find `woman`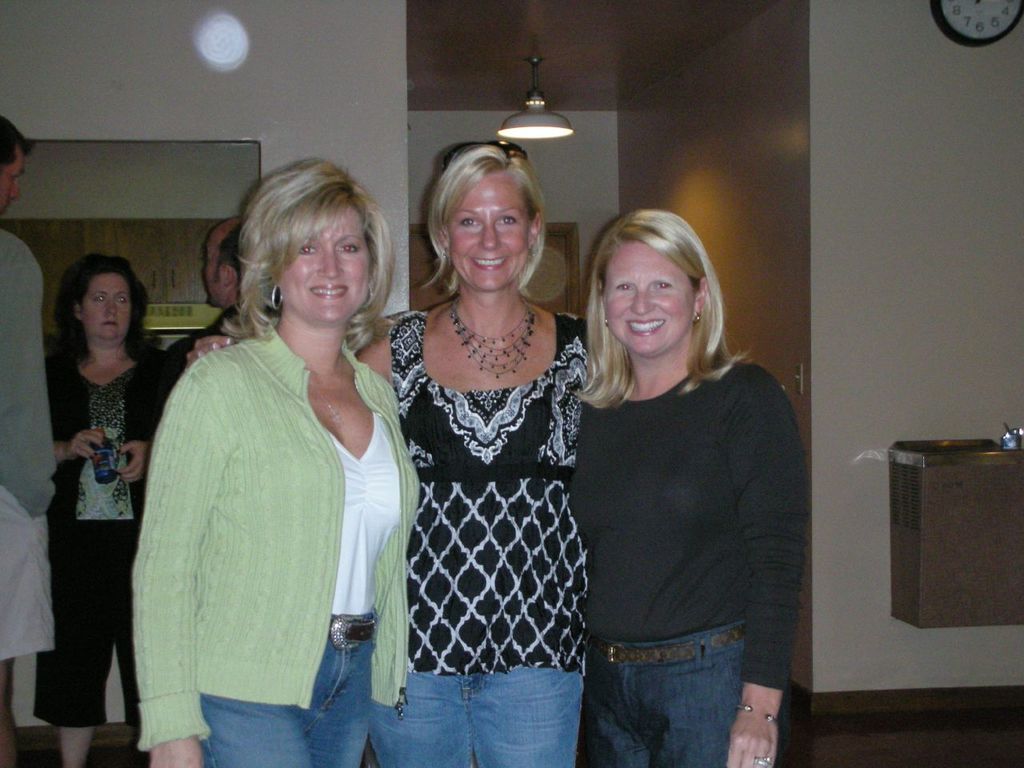
[123,176,415,767]
